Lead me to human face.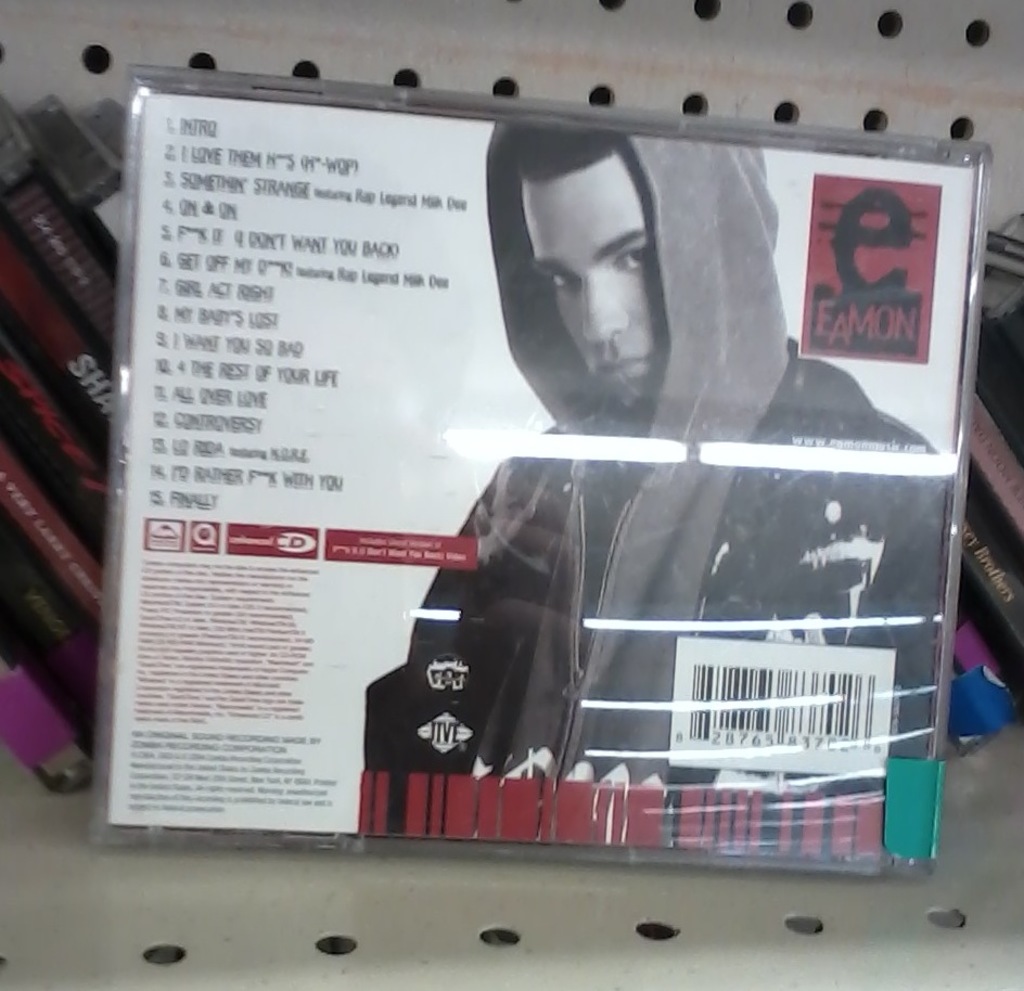
Lead to {"x1": 519, "y1": 164, "x2": 657, "y2": 409}.
